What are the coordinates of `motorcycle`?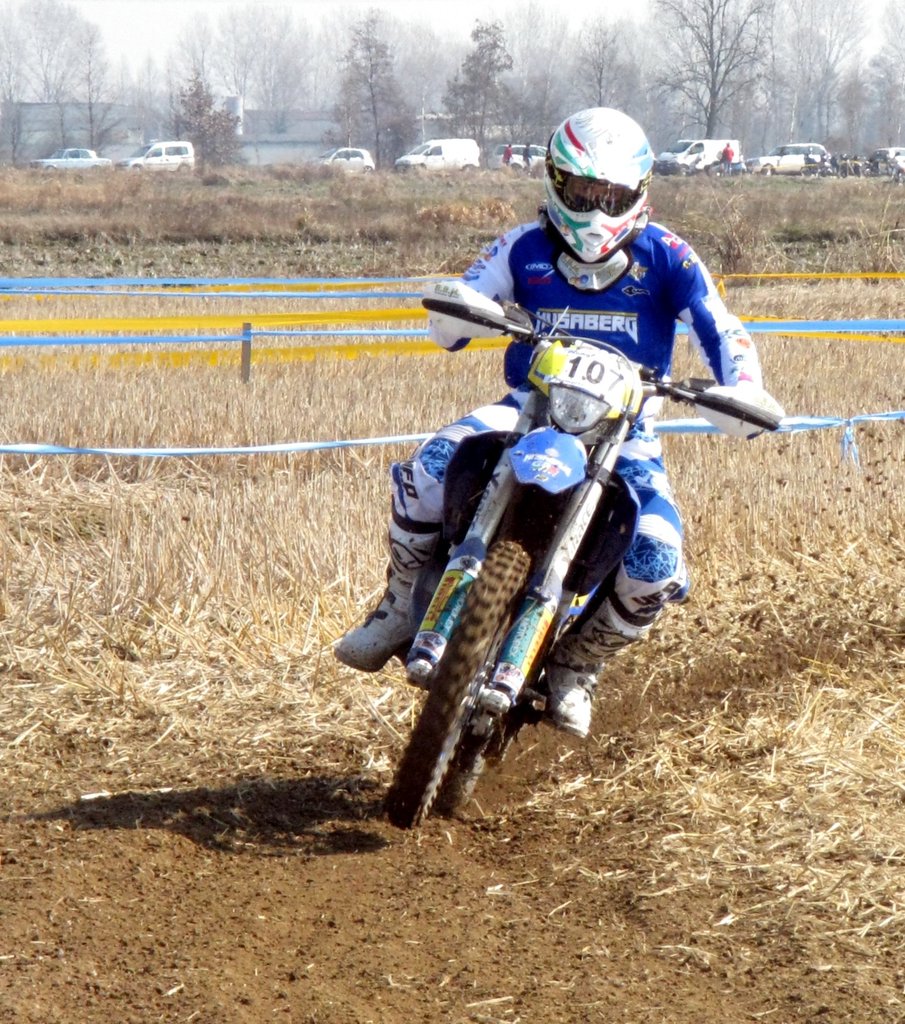
316 292 803 822.
